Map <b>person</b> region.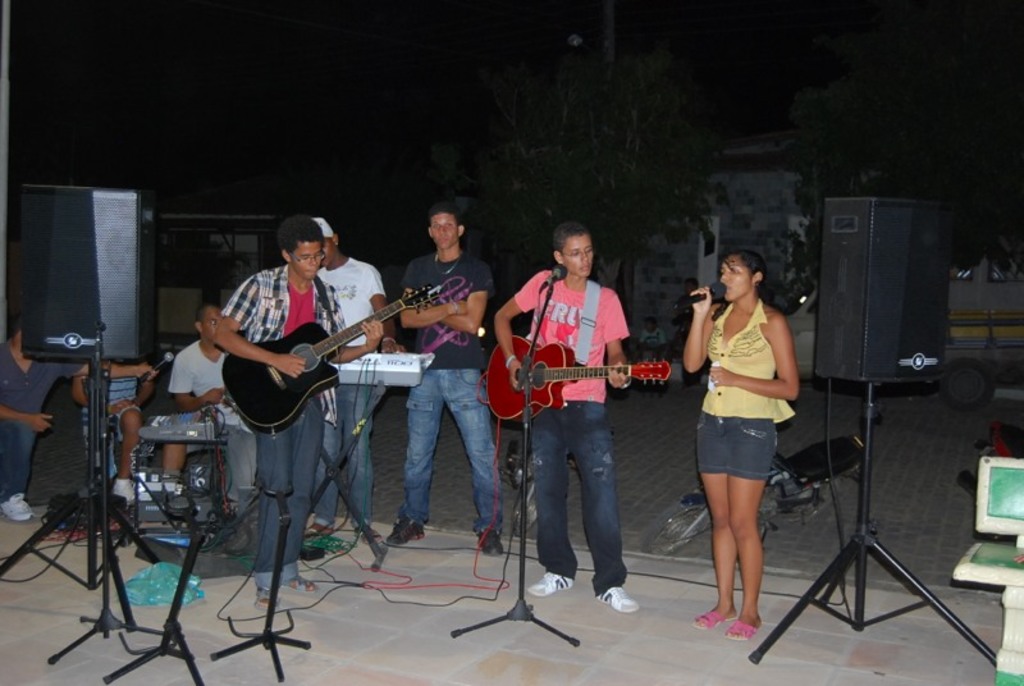
Mapped to [x1=212, y1=220, x2=385, y2=616].
